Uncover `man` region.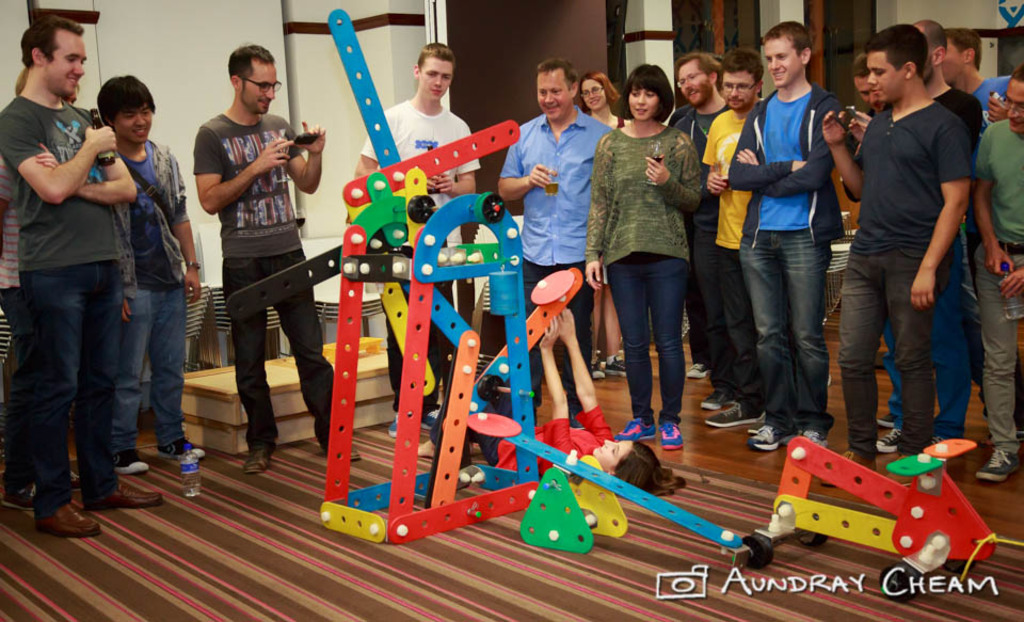
Uncovered: x1=497 y1=55 x2=611 y2=428.
